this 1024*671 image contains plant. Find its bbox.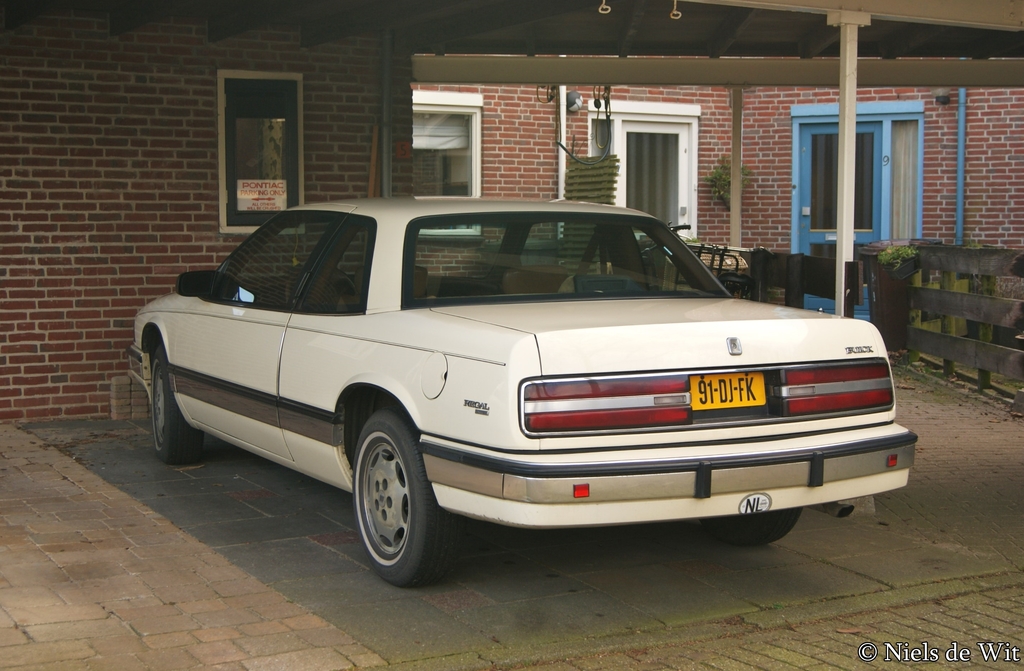
region(700, 156, 751, 215).
